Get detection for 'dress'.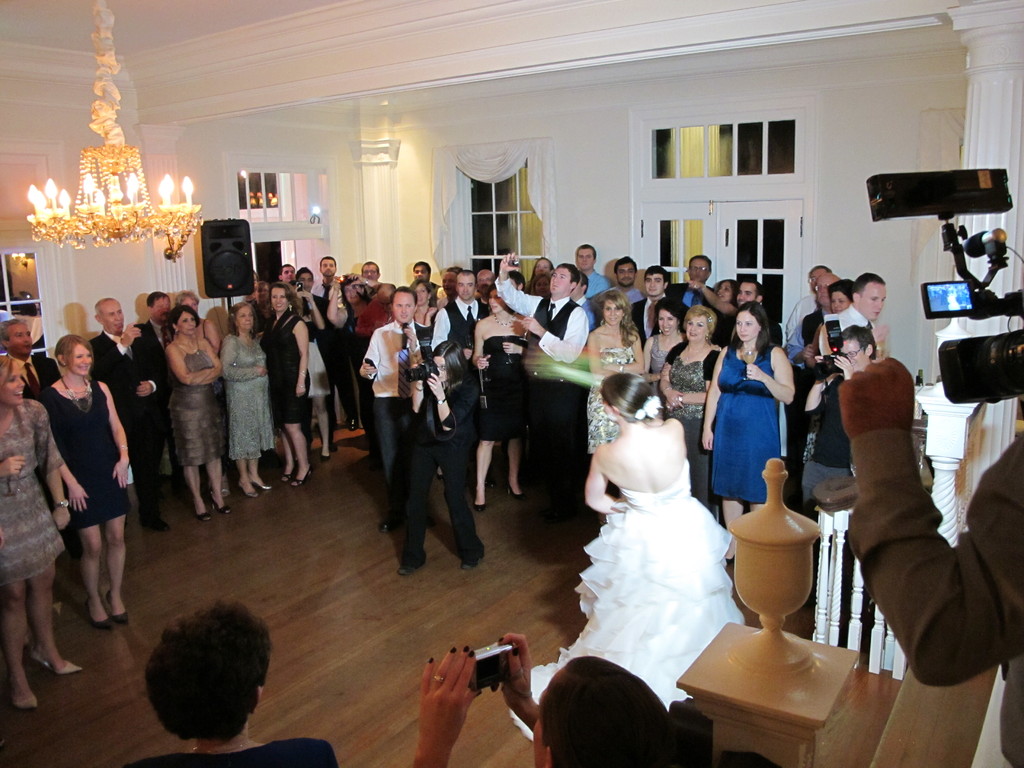
Detection: pyautogui.locateOnScreen(263, 305, 317, 442).
